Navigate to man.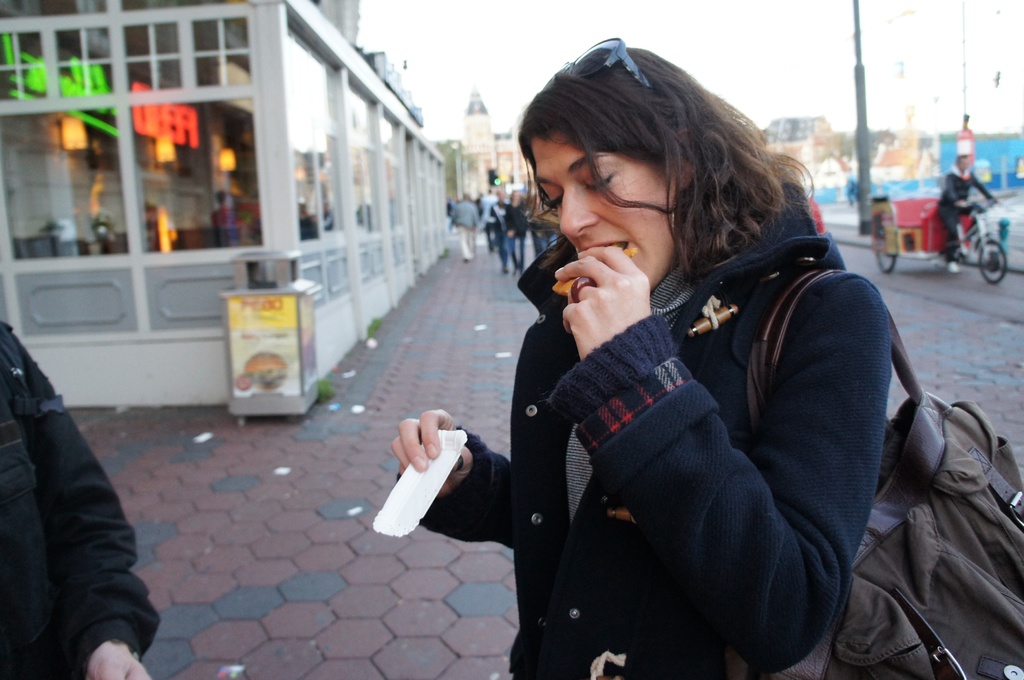
Navigation target: <bbox>505, 192, 527, 274</bbox>.
